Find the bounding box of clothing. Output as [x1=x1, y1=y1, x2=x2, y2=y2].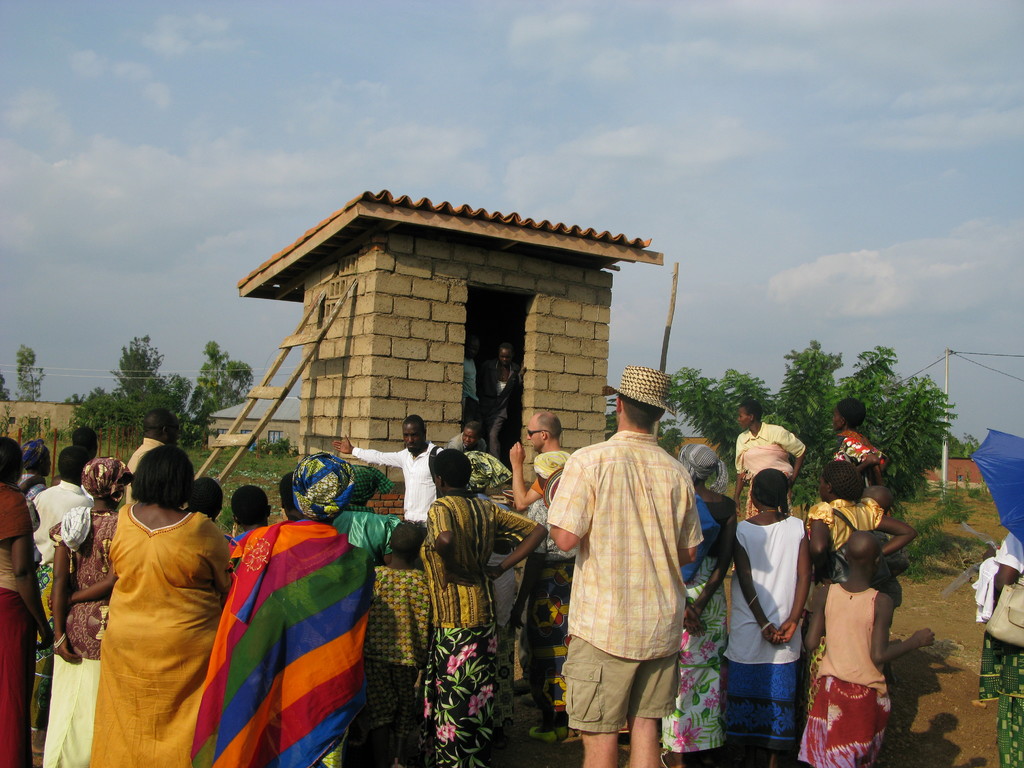
[x1=546, y1=410, x2=713, y2=725].
